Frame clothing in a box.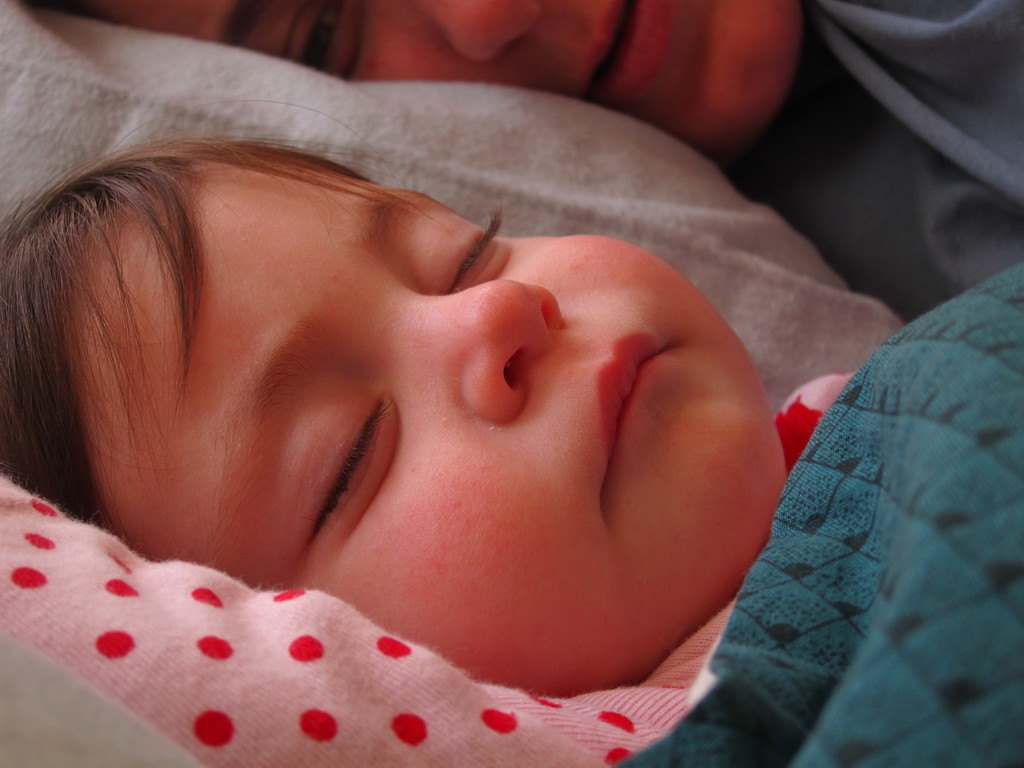
[708, 0, 1023, 332].
